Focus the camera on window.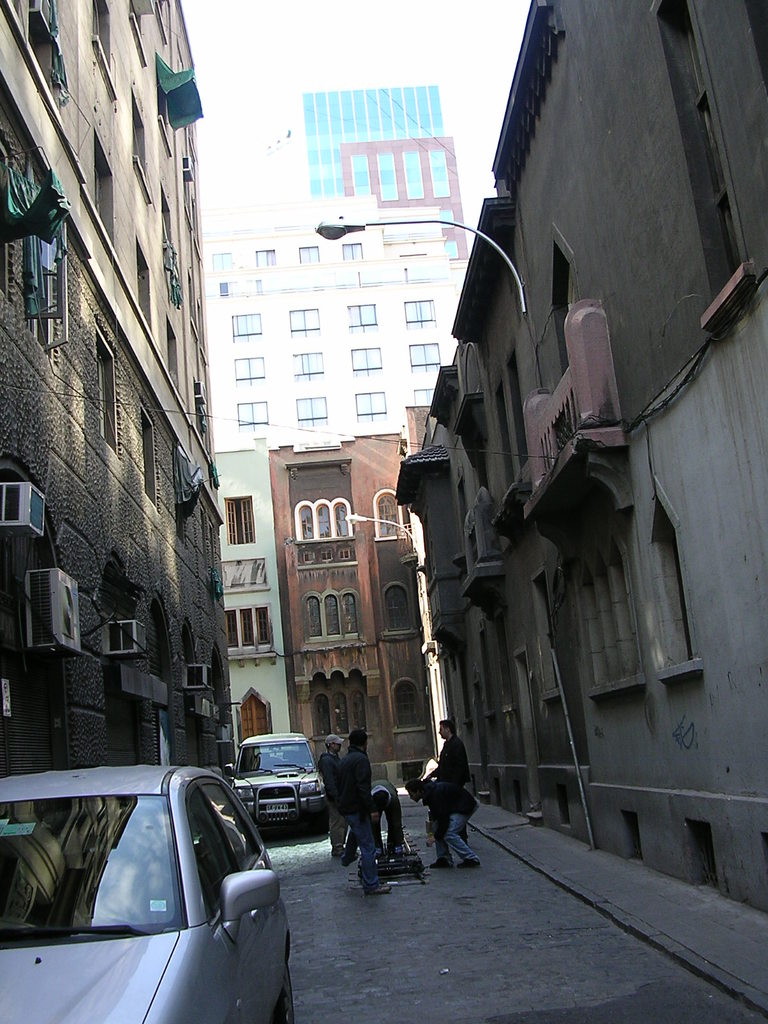
Focus region: 236/355/262/388.
